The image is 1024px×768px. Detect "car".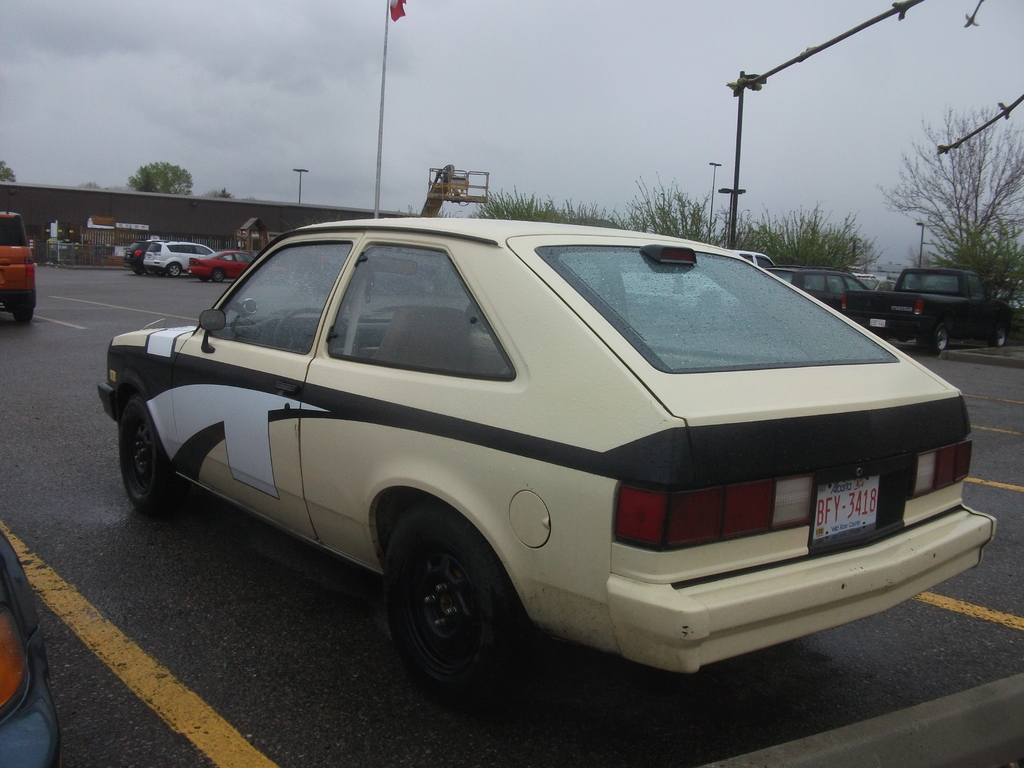
Detection: pyautogui.locateOnScreen(120, 237, 153, 273).
